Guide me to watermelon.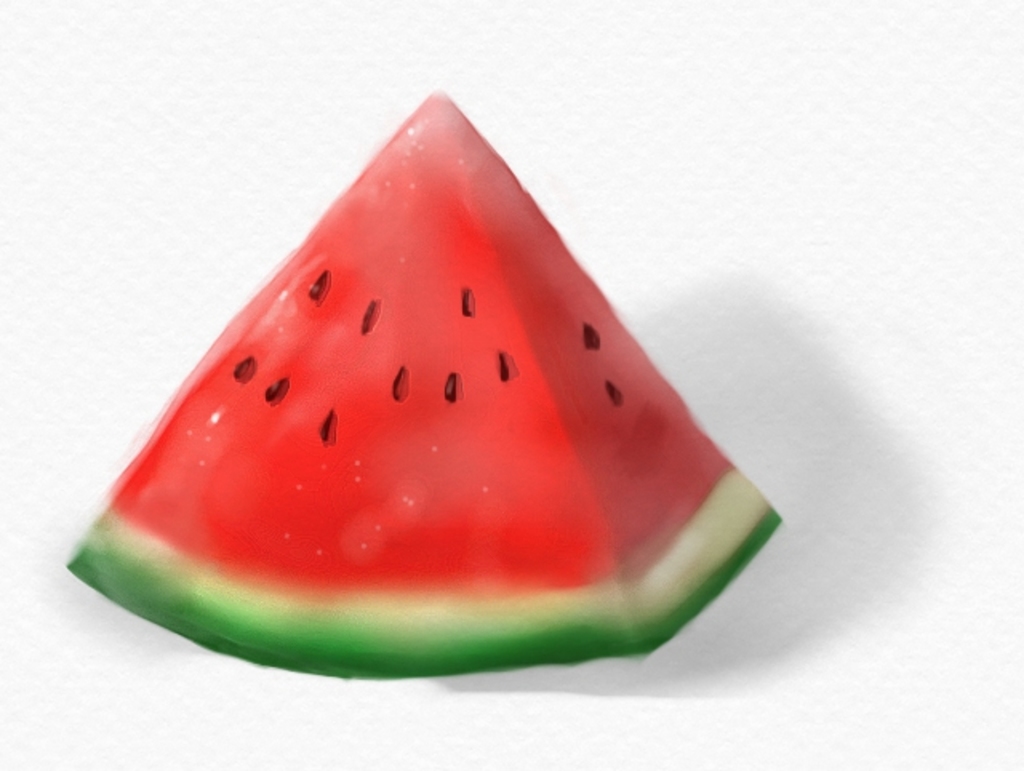
Guidance: <box>64,90,786,678</box>.
